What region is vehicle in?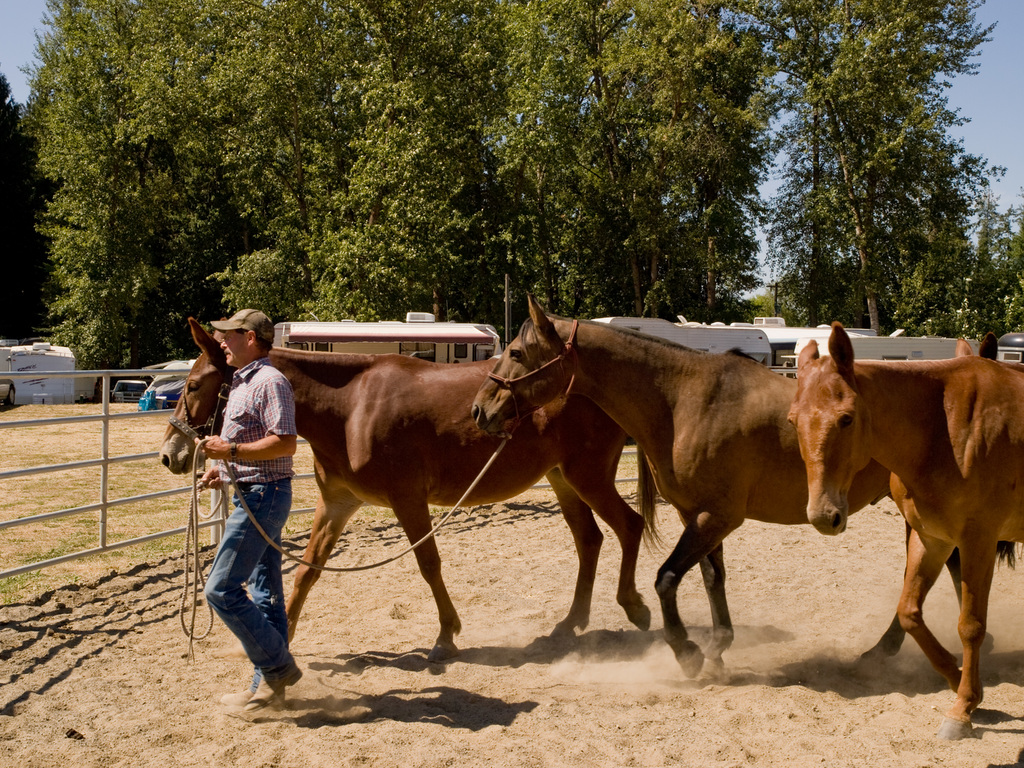
select_region(267, 308, 499, 366).
